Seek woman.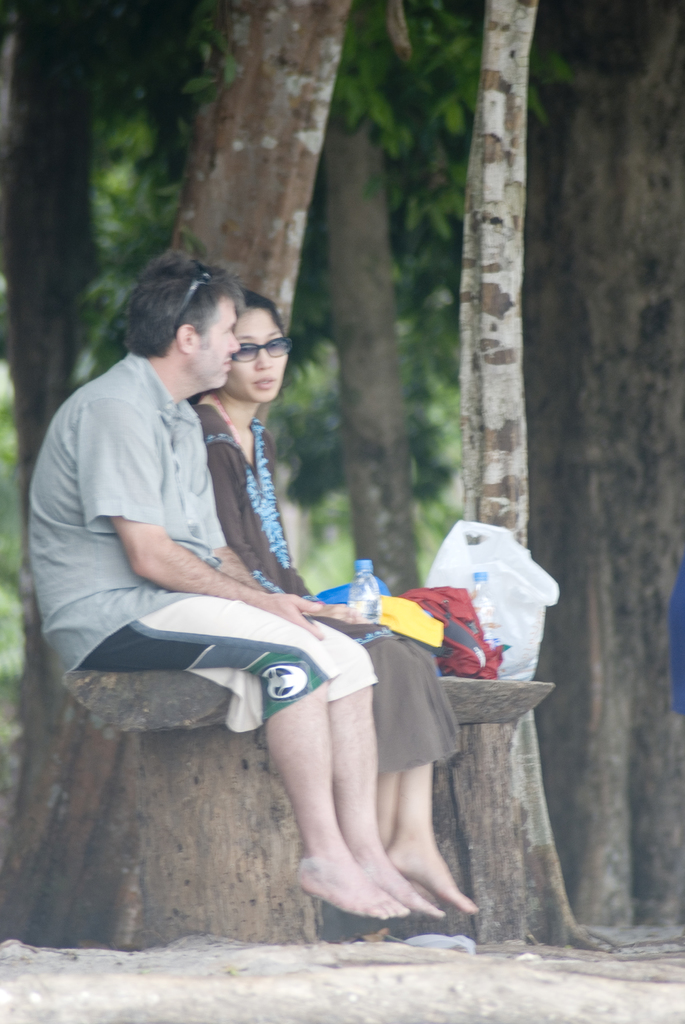
detection(200, 302, 476, 916).
